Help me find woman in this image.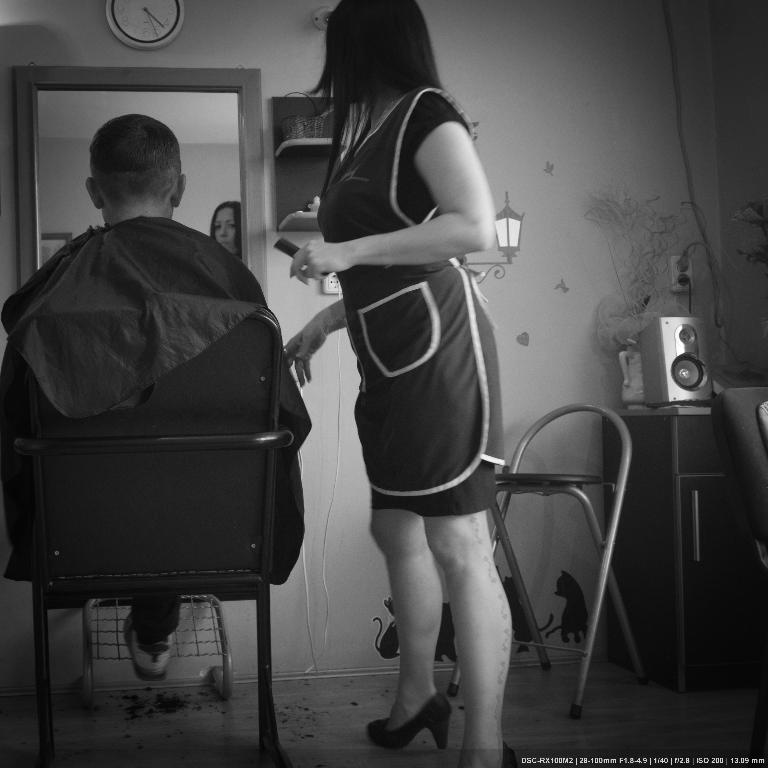
Found it: x1=283 y1=19 x2=564 y2=763.
